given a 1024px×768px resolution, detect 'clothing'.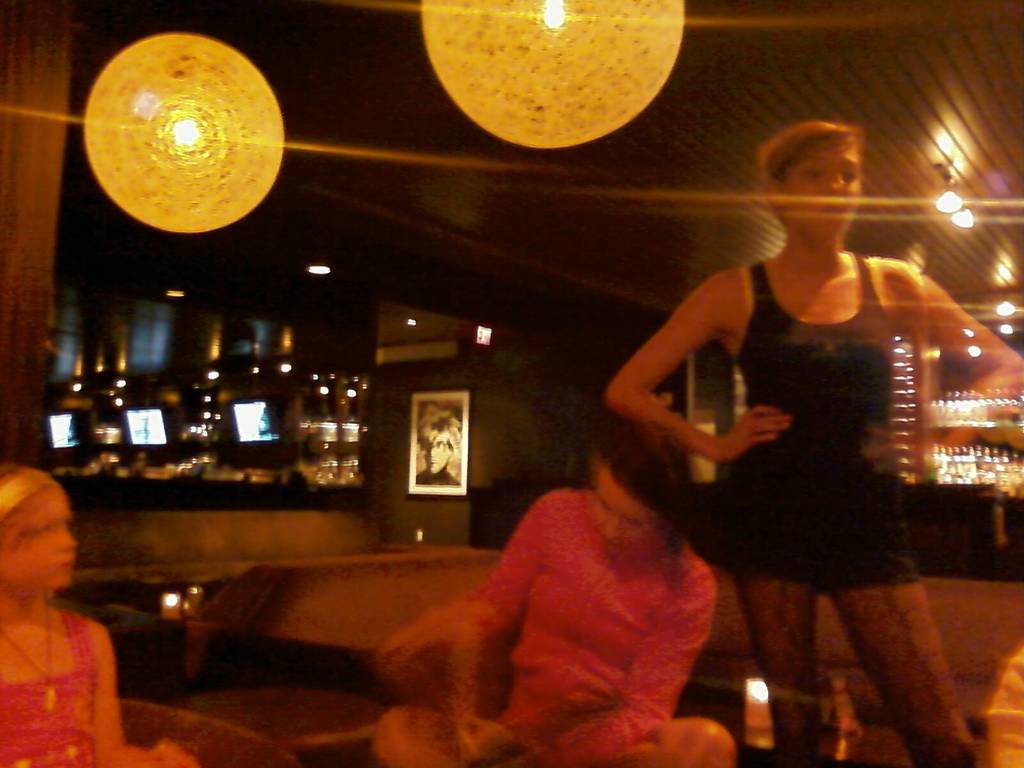
crop(0, 604, 95, 767).
